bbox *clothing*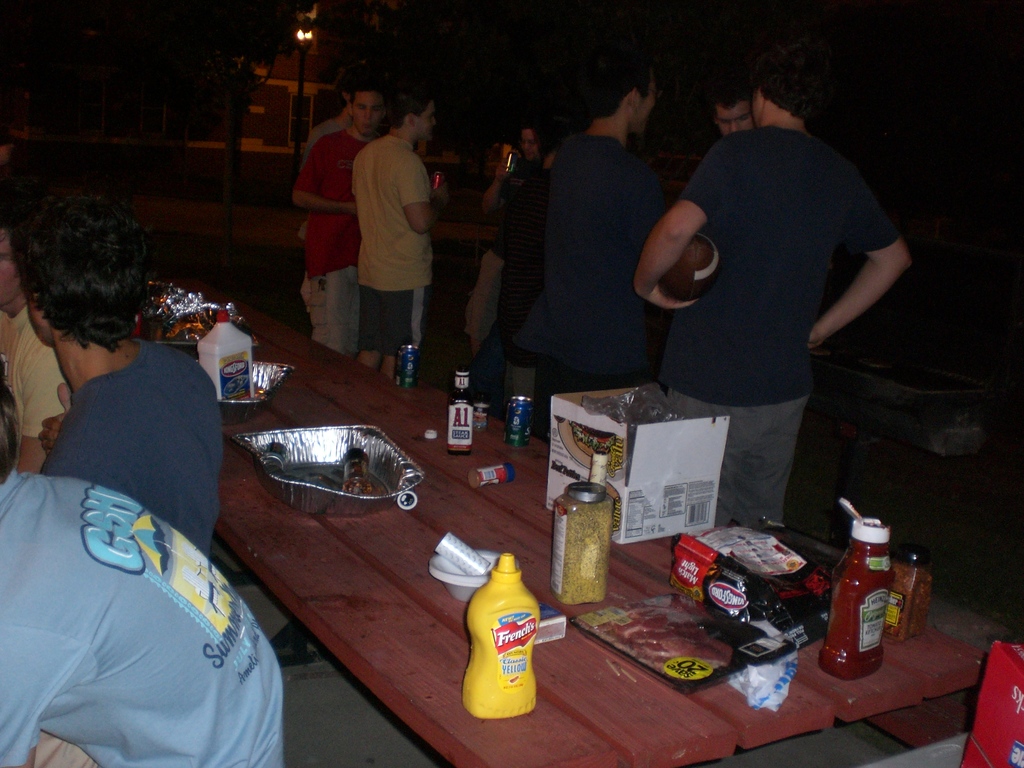
box(461, 155, 543, 343)
